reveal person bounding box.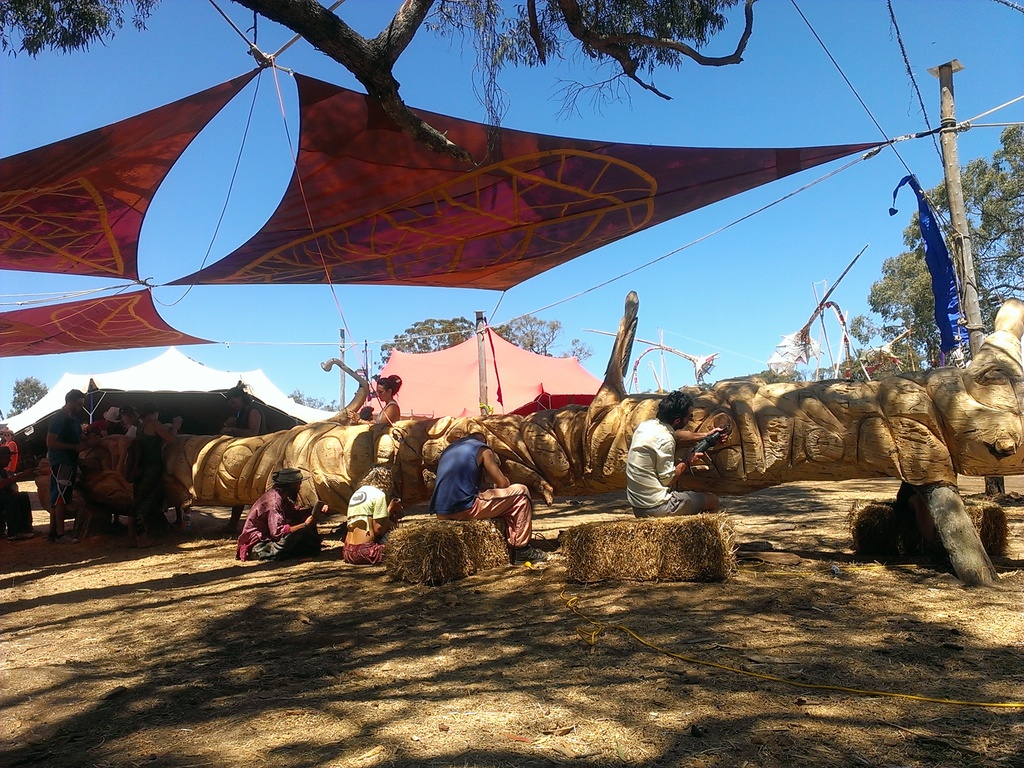
Revealed: box=[431, 413, 549, 569].
